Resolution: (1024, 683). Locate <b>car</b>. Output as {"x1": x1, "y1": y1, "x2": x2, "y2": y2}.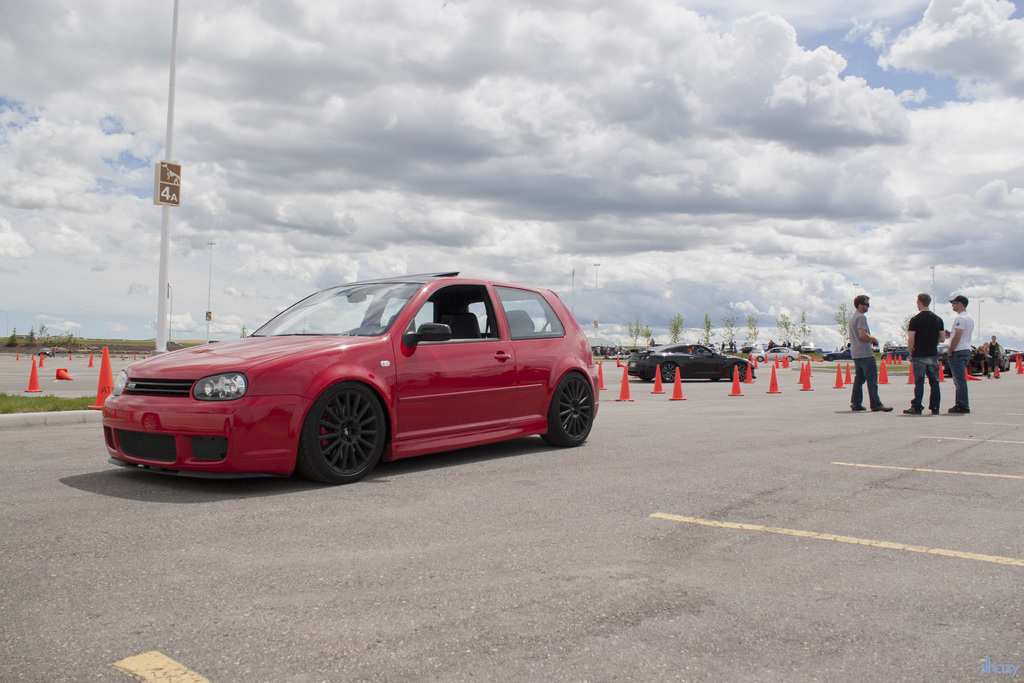
{"x1": 100, "y1": 275, "x2": 625, "y2": 498}.
